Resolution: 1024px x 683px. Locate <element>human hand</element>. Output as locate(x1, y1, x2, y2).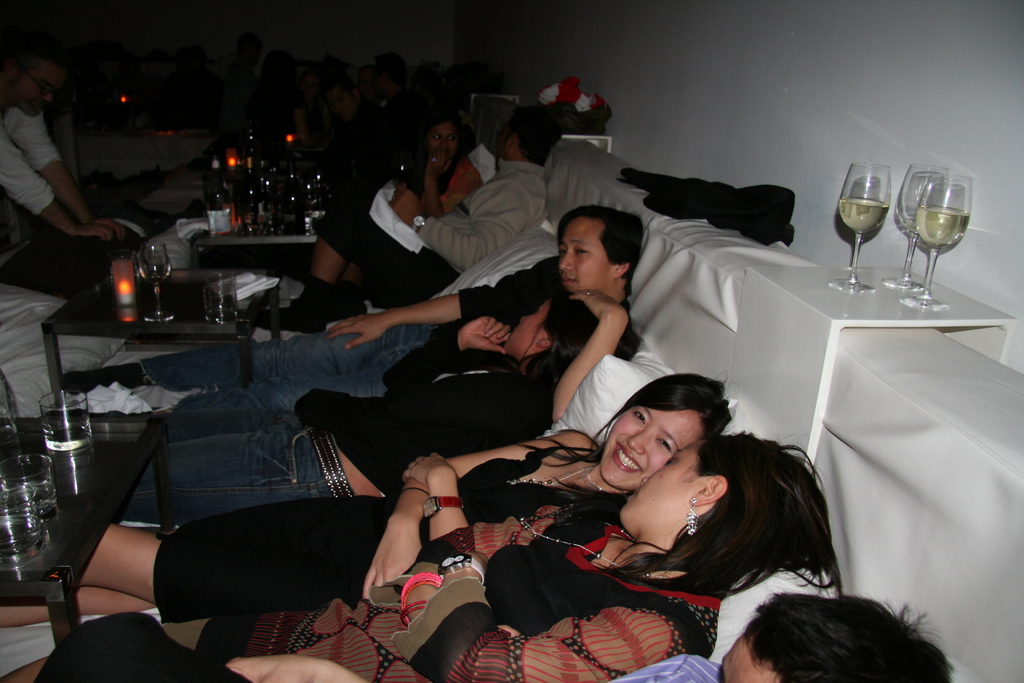
locate(386, 182, 425, 226).
